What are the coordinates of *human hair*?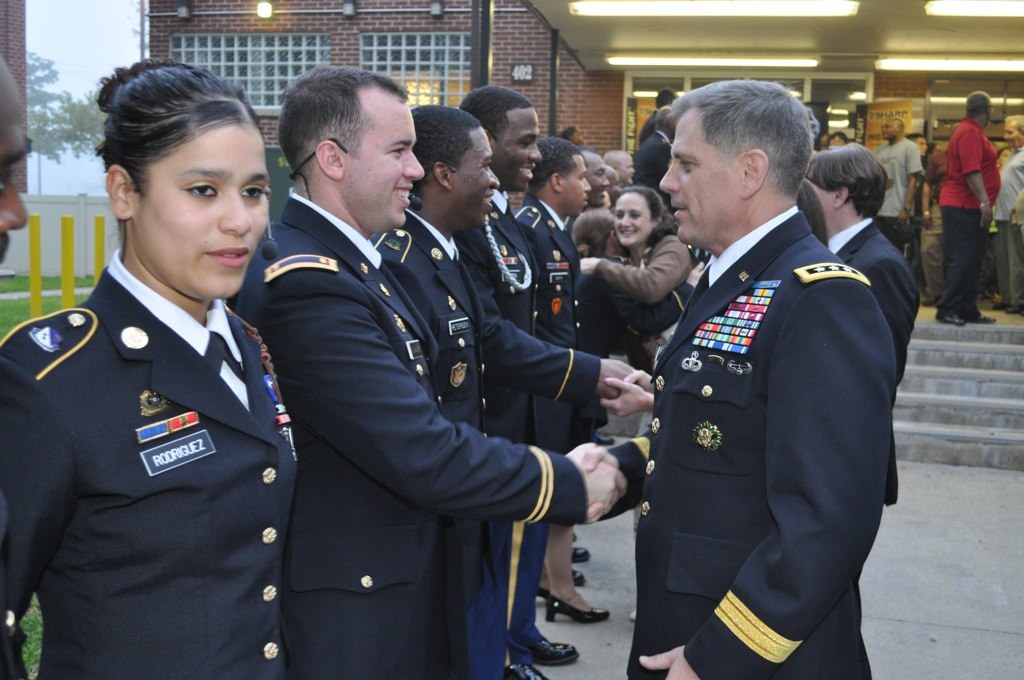
crop(620, 186, 670, 232).
